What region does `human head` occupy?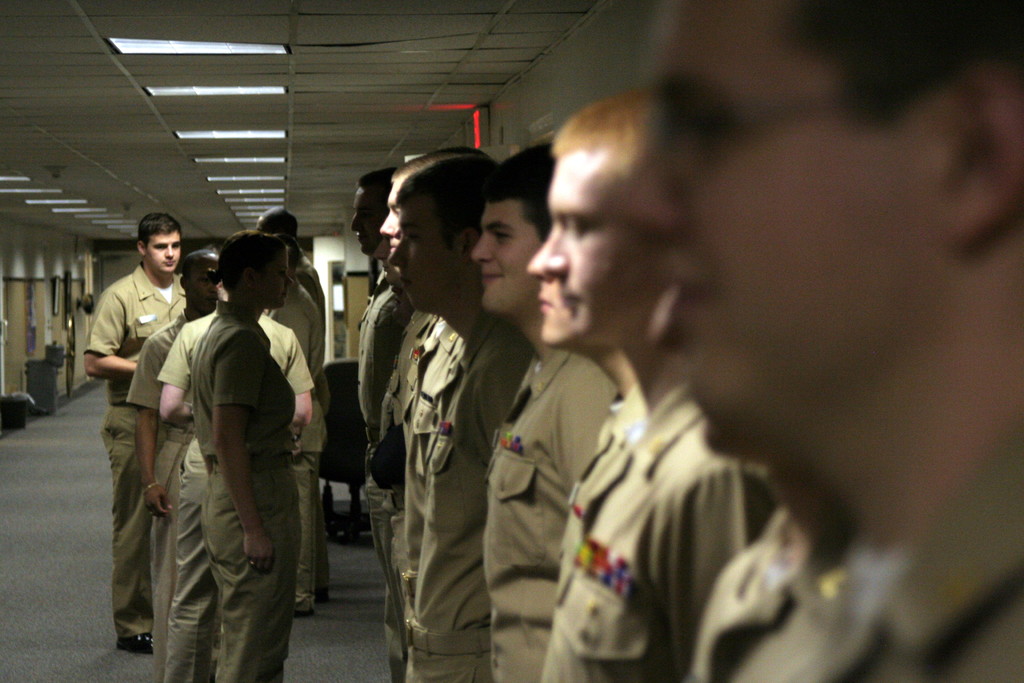
(468,139,557,322).
